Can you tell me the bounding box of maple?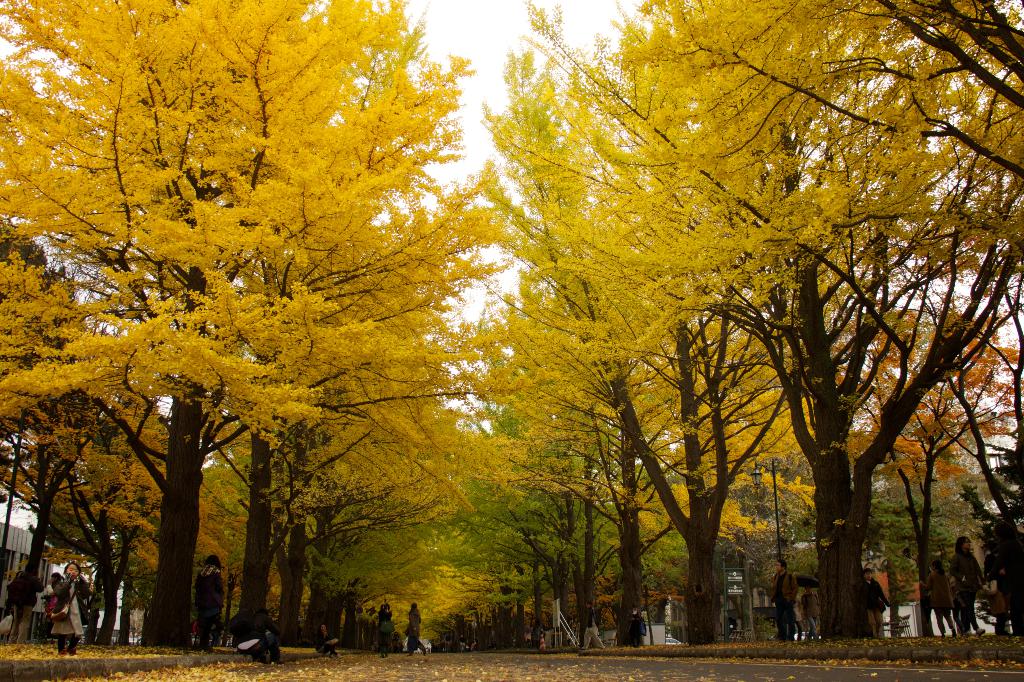
495, 90, 589, 635.
